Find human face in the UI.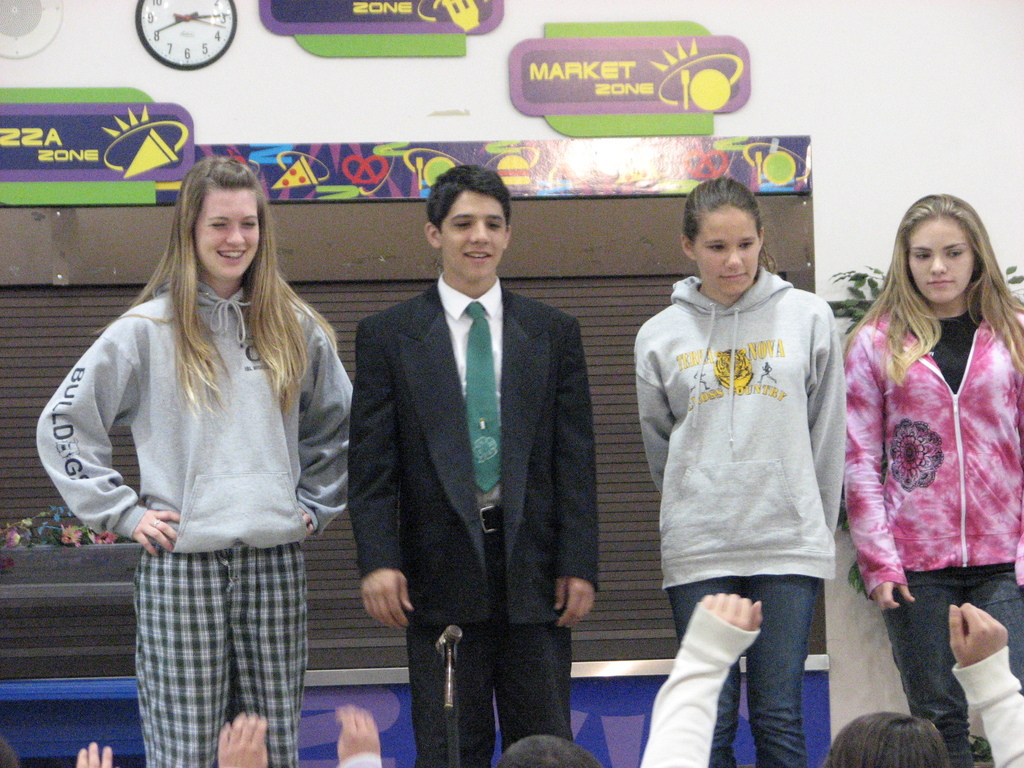
UI element at x1=909, y1=214, x2=973, y2=302.
